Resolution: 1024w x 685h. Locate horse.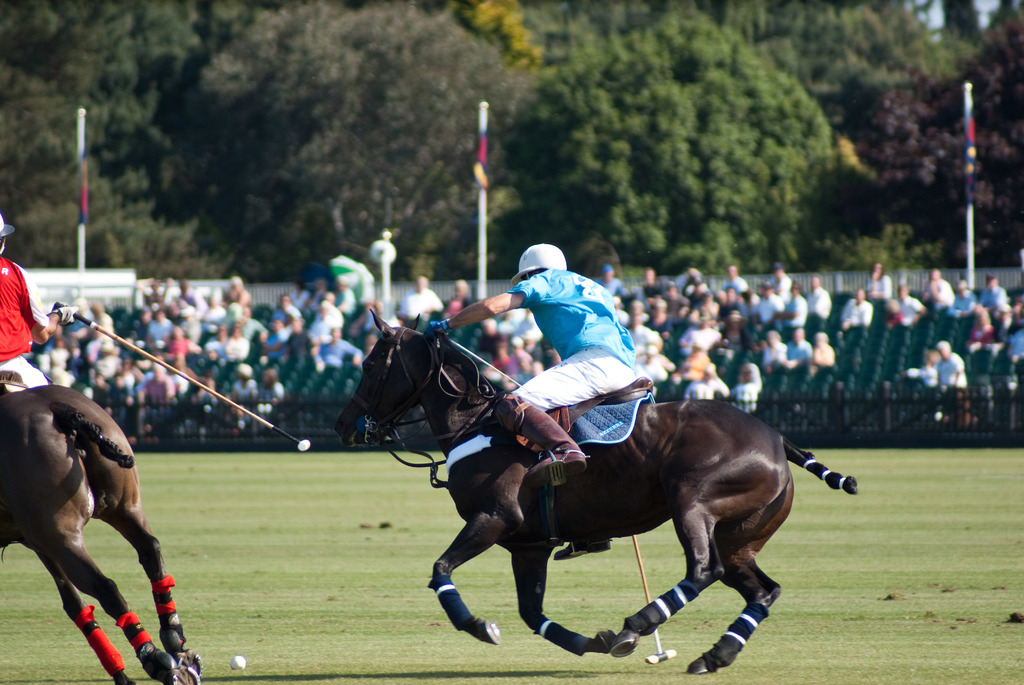
0, 384, 204, 684.
